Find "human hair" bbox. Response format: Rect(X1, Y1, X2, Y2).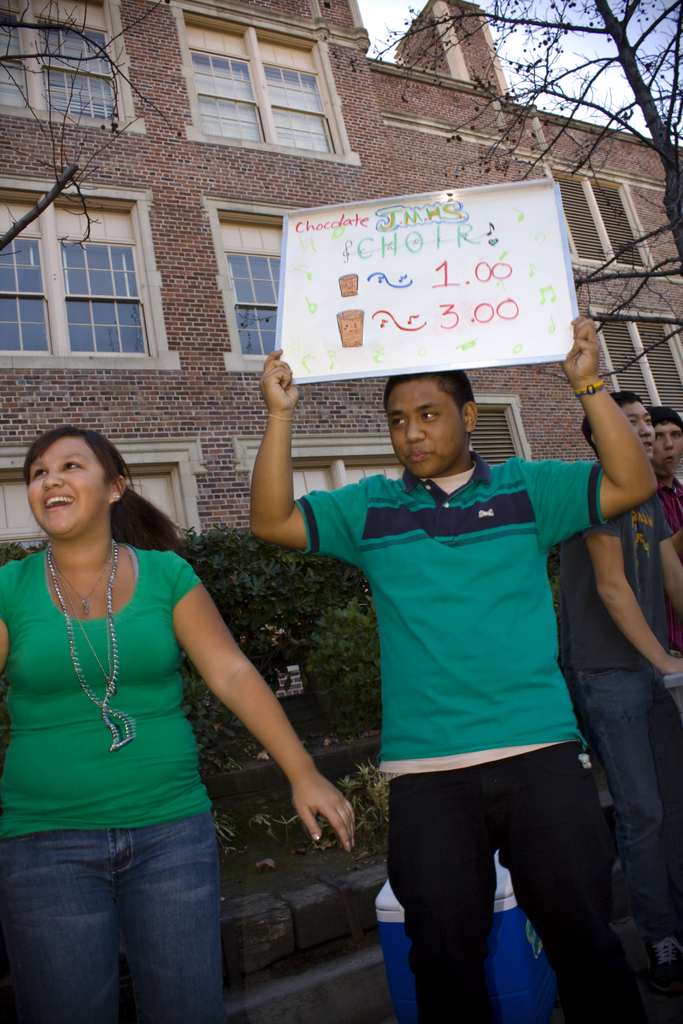
Rect(642, 404, 682, 429).
